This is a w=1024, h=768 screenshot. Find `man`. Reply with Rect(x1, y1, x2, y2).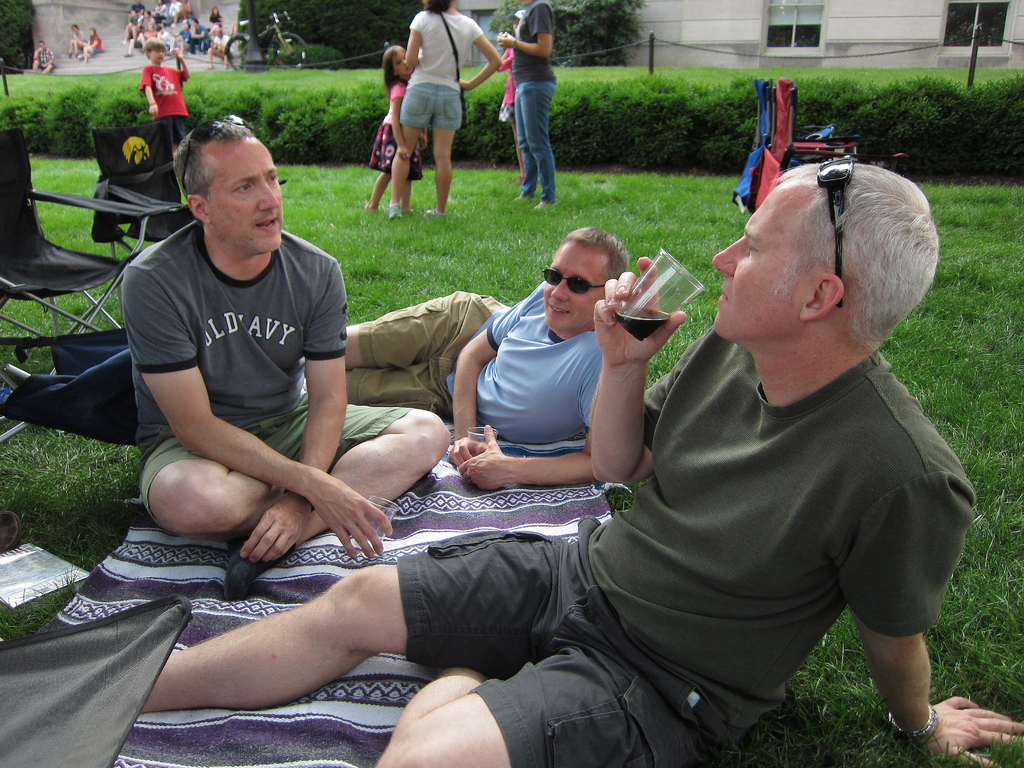
Rect(123, 109, 460, 600).
